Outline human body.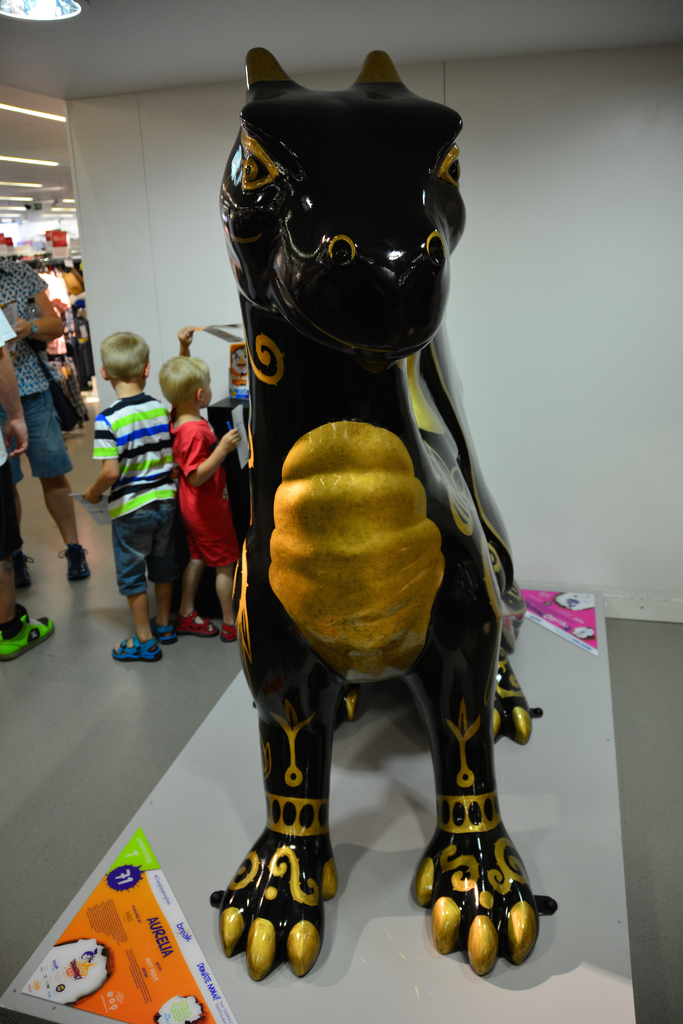
Outline: 168 325 245 646.
